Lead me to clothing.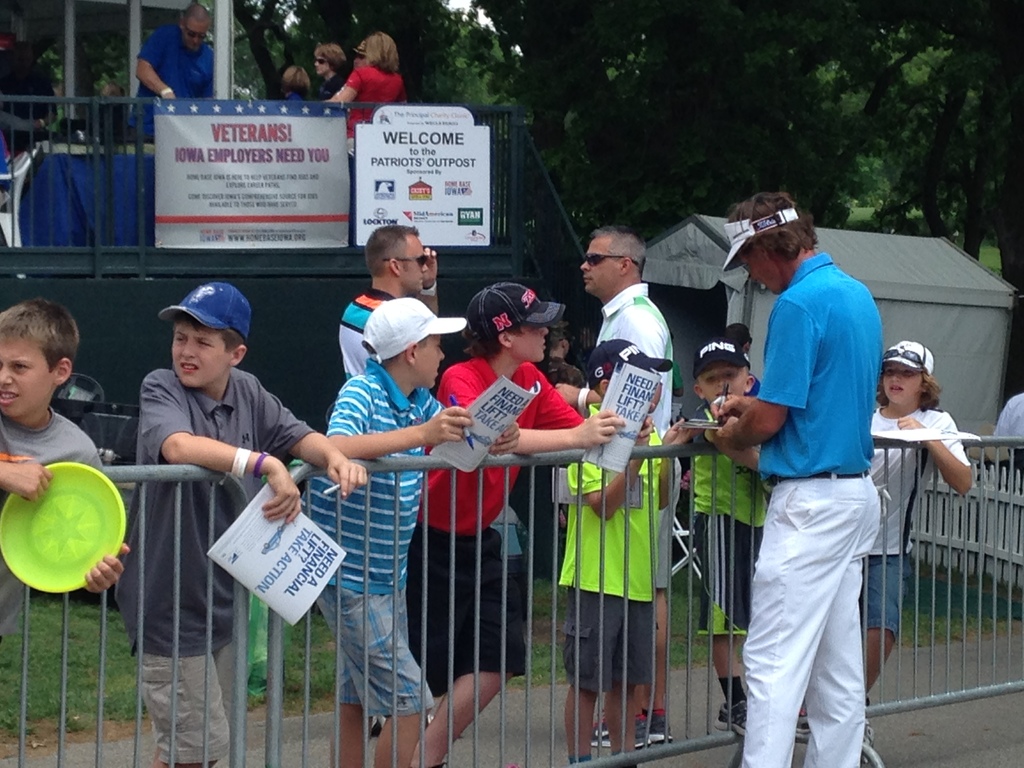
Lead to <box>990,395,1023,457</box>.
